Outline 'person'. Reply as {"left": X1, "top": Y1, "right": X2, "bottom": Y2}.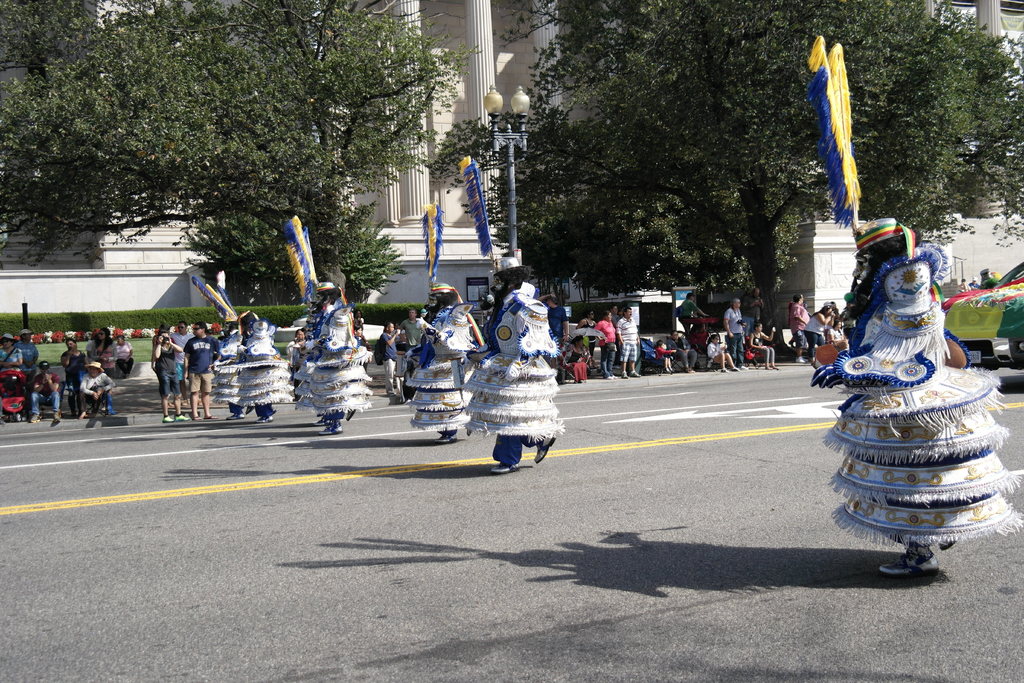
{"left": 612, "top": 309, "right": 641, "bottom": 378}.
